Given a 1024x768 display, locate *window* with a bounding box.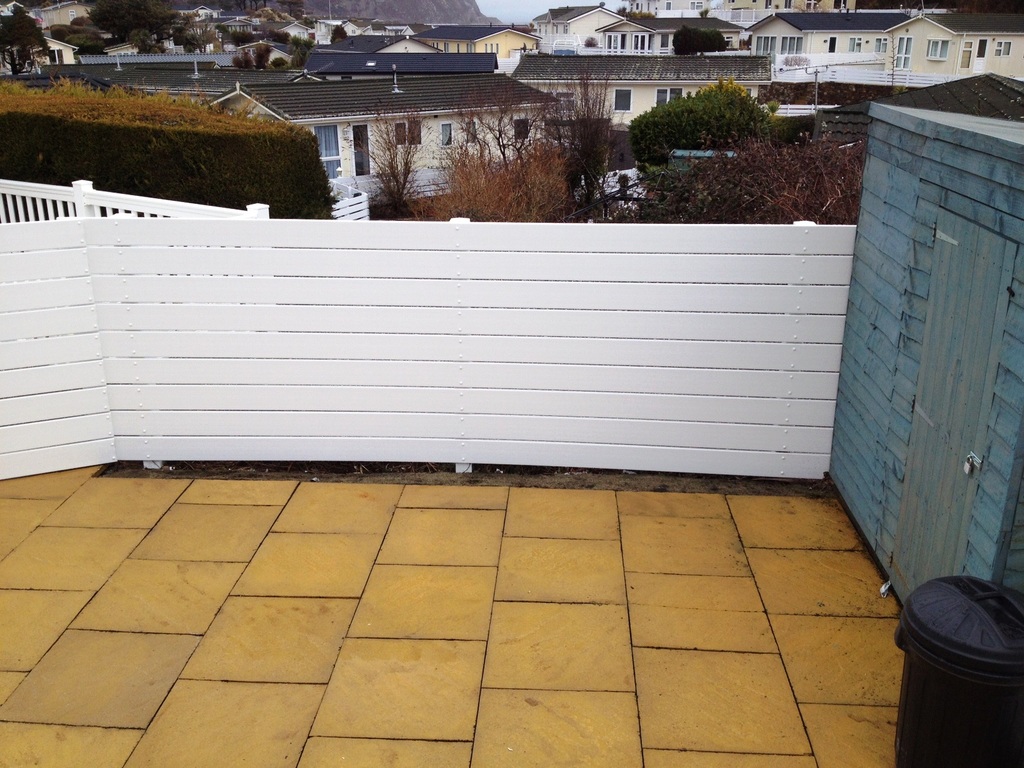
Located: l=317, t=124, r=337, b=177.
